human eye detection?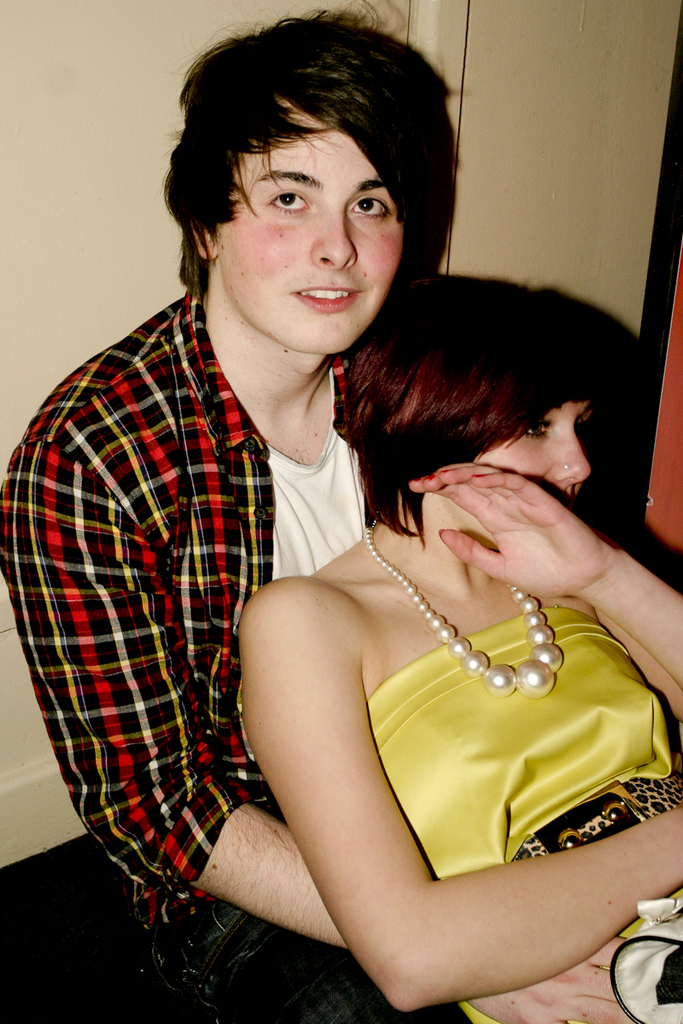
[345,191,391,223]
